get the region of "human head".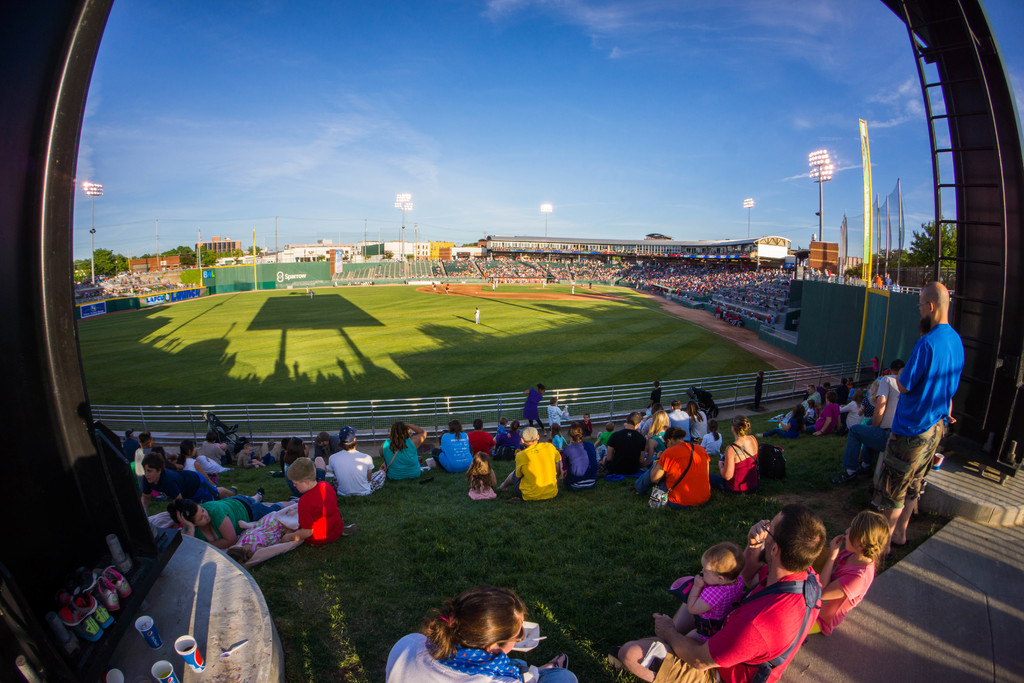
(166, 497, 212, 527).
